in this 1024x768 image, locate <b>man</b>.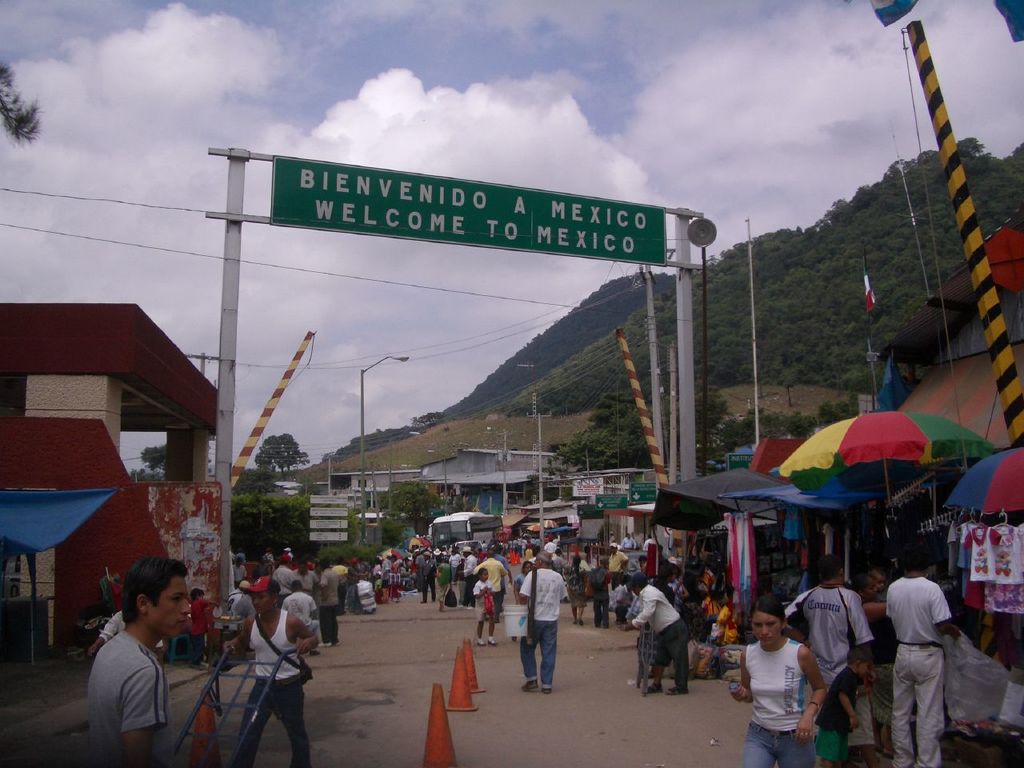
Bounding box: rect(220, 578, 320, 767).
